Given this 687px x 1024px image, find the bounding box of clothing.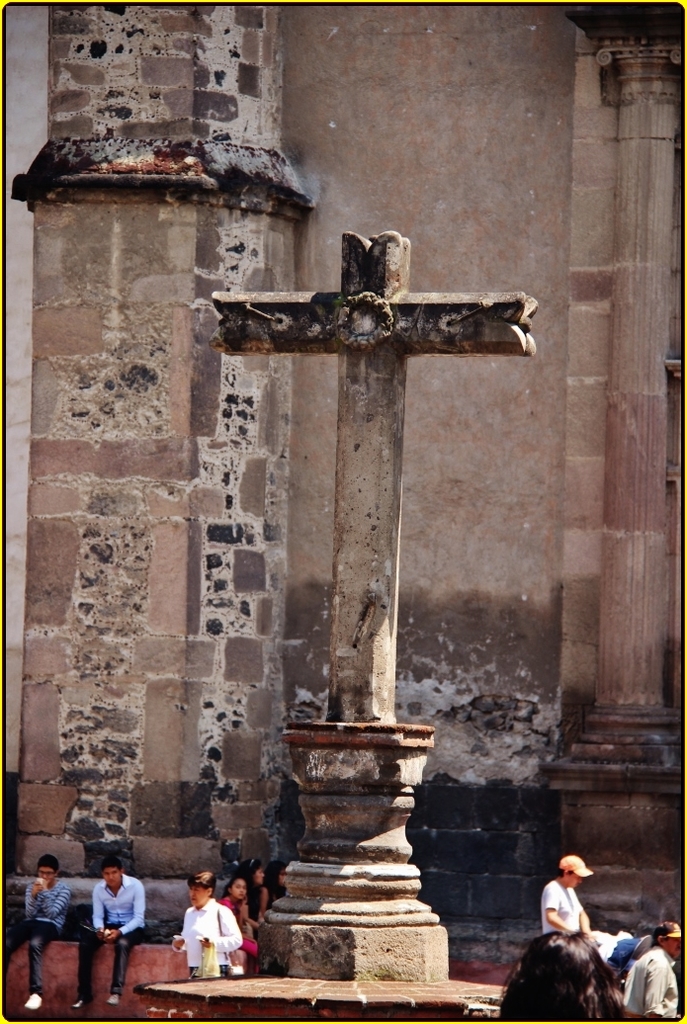
region(20, 881, 79, 1001).
